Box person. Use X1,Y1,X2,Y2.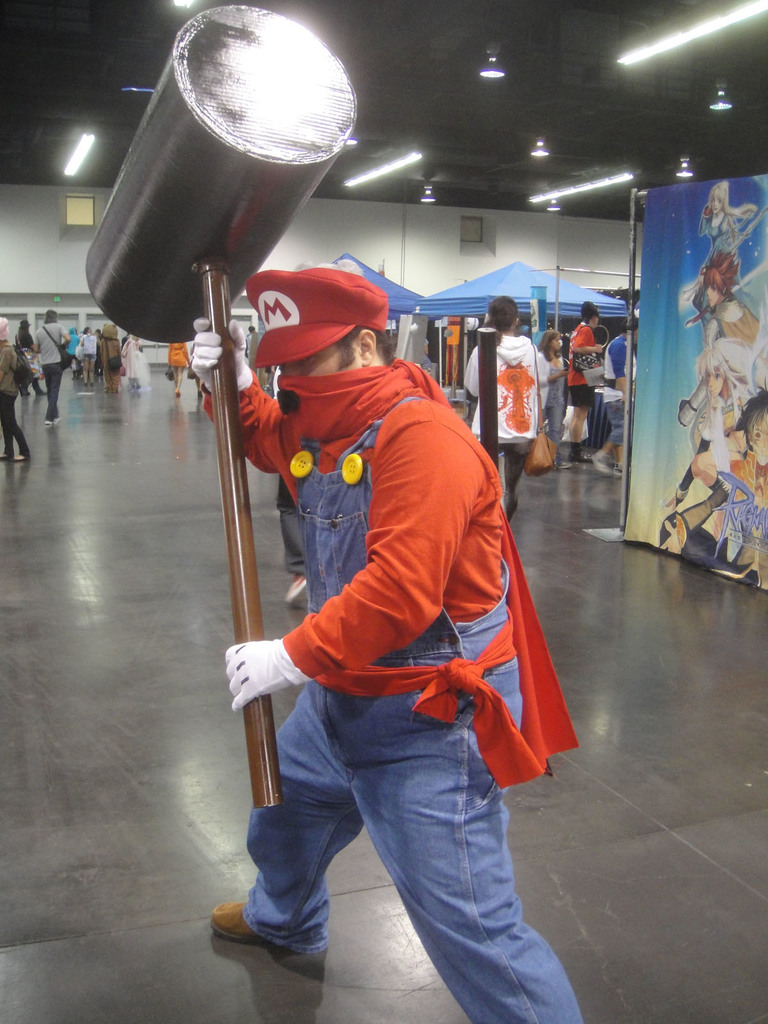
0,321,28,456.
